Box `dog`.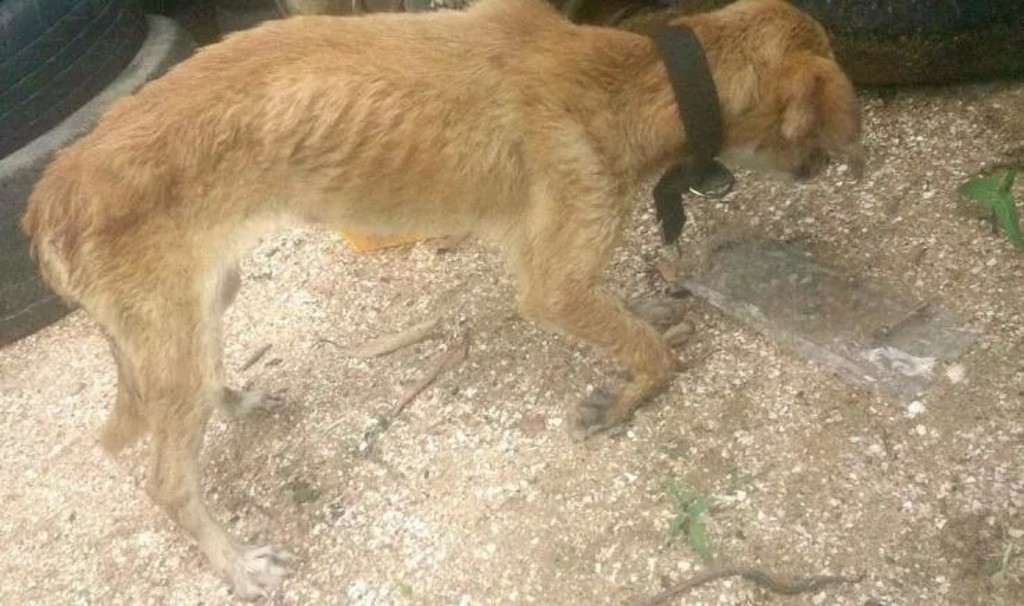
detection(15, 0, 864, 599).
